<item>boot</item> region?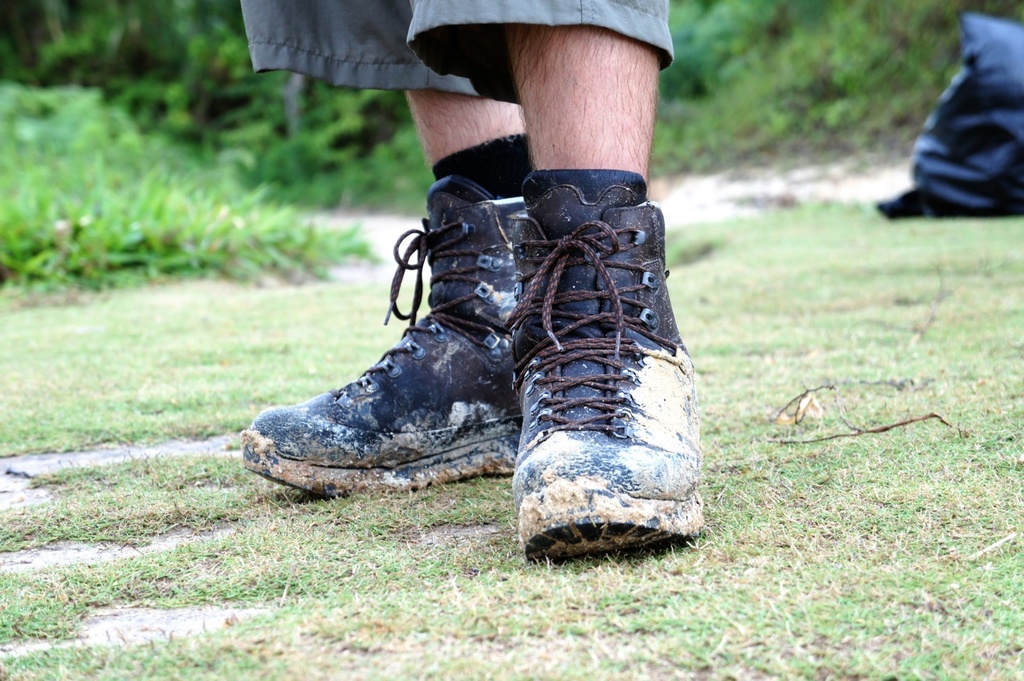
[x1=257, y1=182, x2=535, y2=486]
